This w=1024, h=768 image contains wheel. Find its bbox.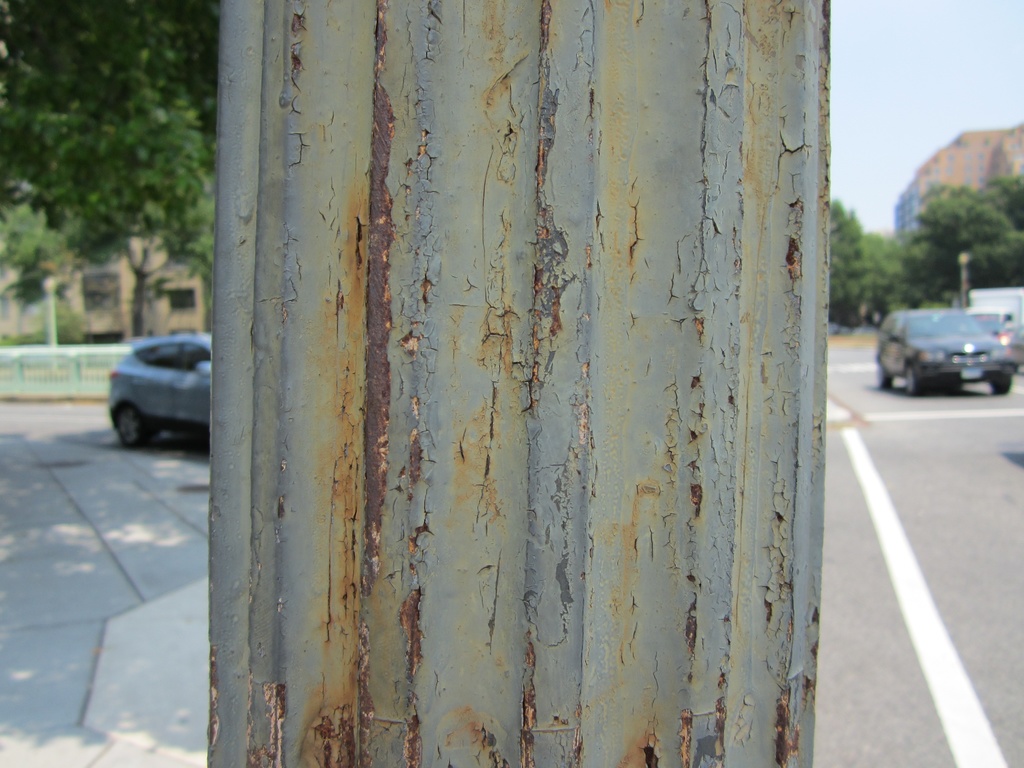
pyautogui.locateOnScreen(991, 378, 1014, 395).
